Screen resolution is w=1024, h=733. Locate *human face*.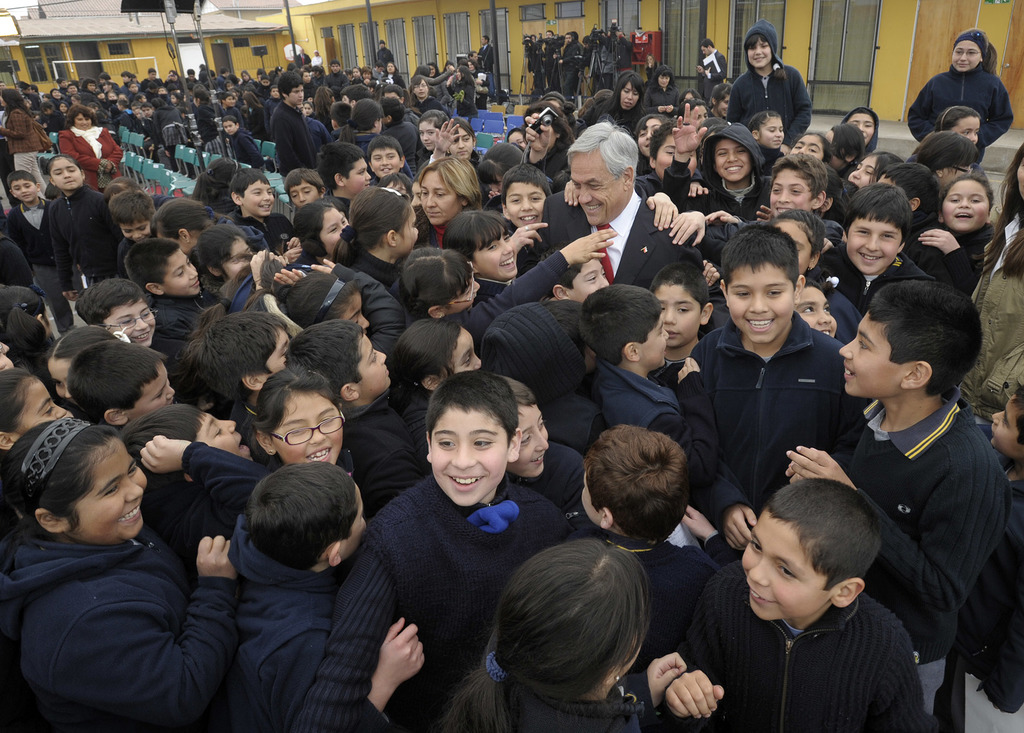
[468, 60, 476, 72].
